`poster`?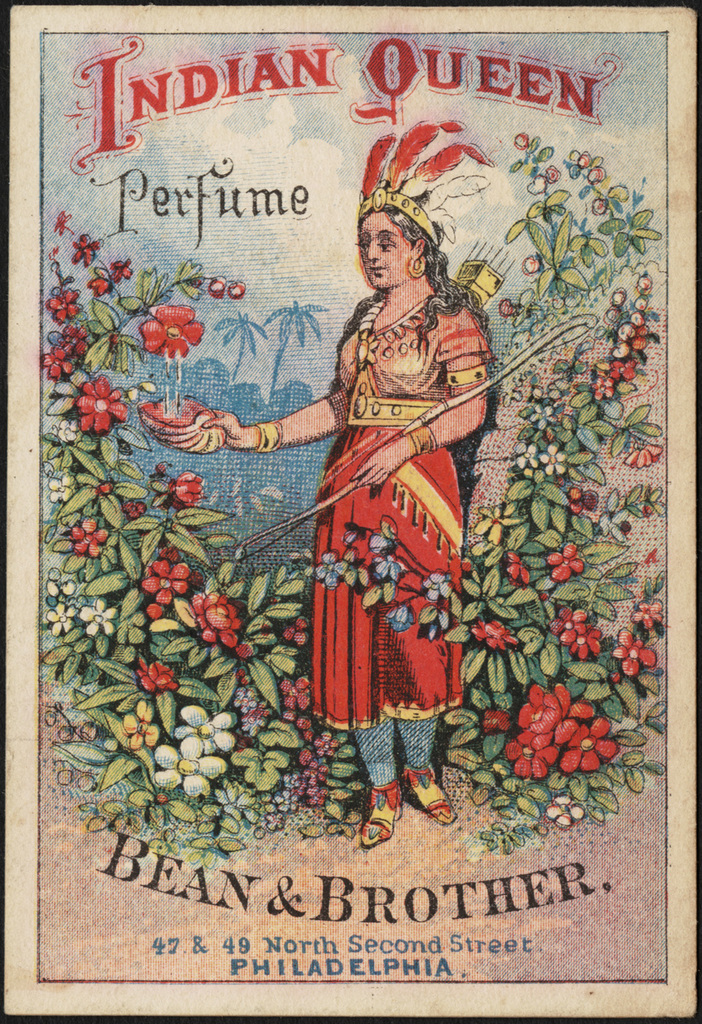
x1=0 y1=0 x2=701 y2=1023
